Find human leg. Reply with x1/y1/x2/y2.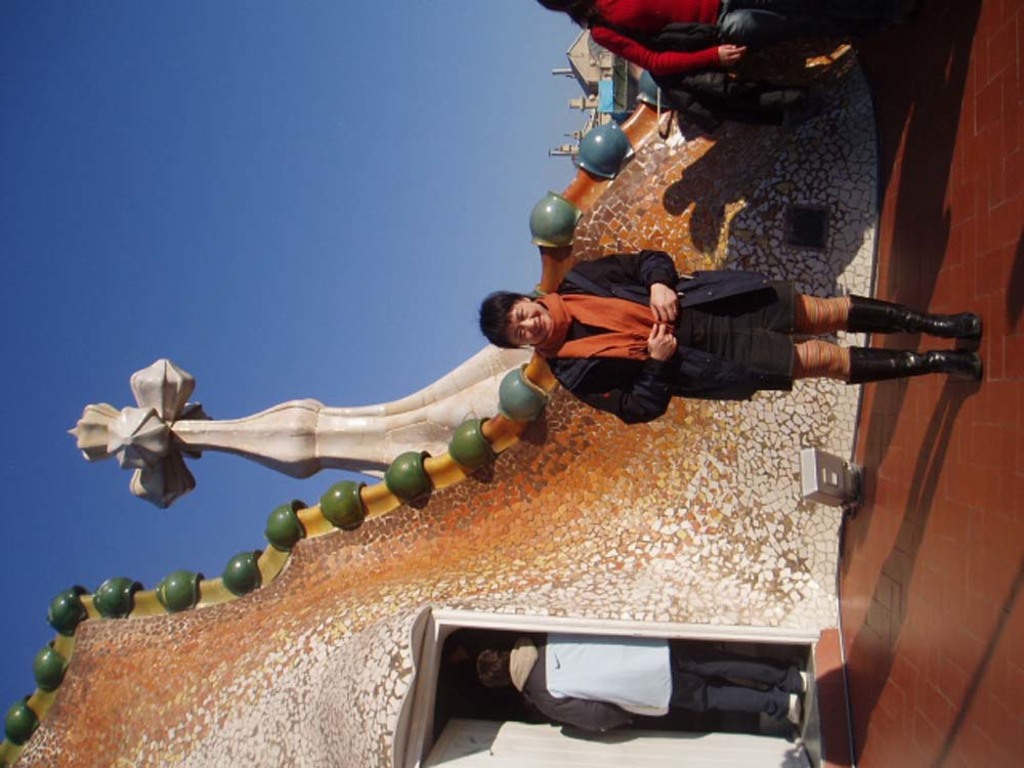
713/333/985/389.
